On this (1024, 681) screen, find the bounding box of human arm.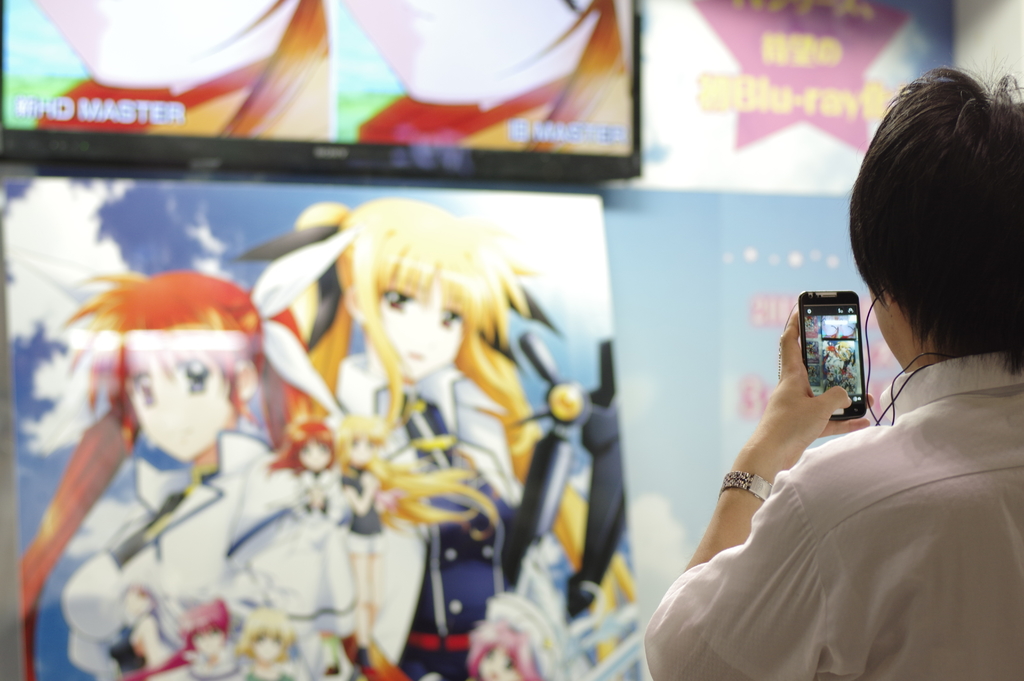
Bounding box: x1=643 y1=297 x2=848 y2=680.
